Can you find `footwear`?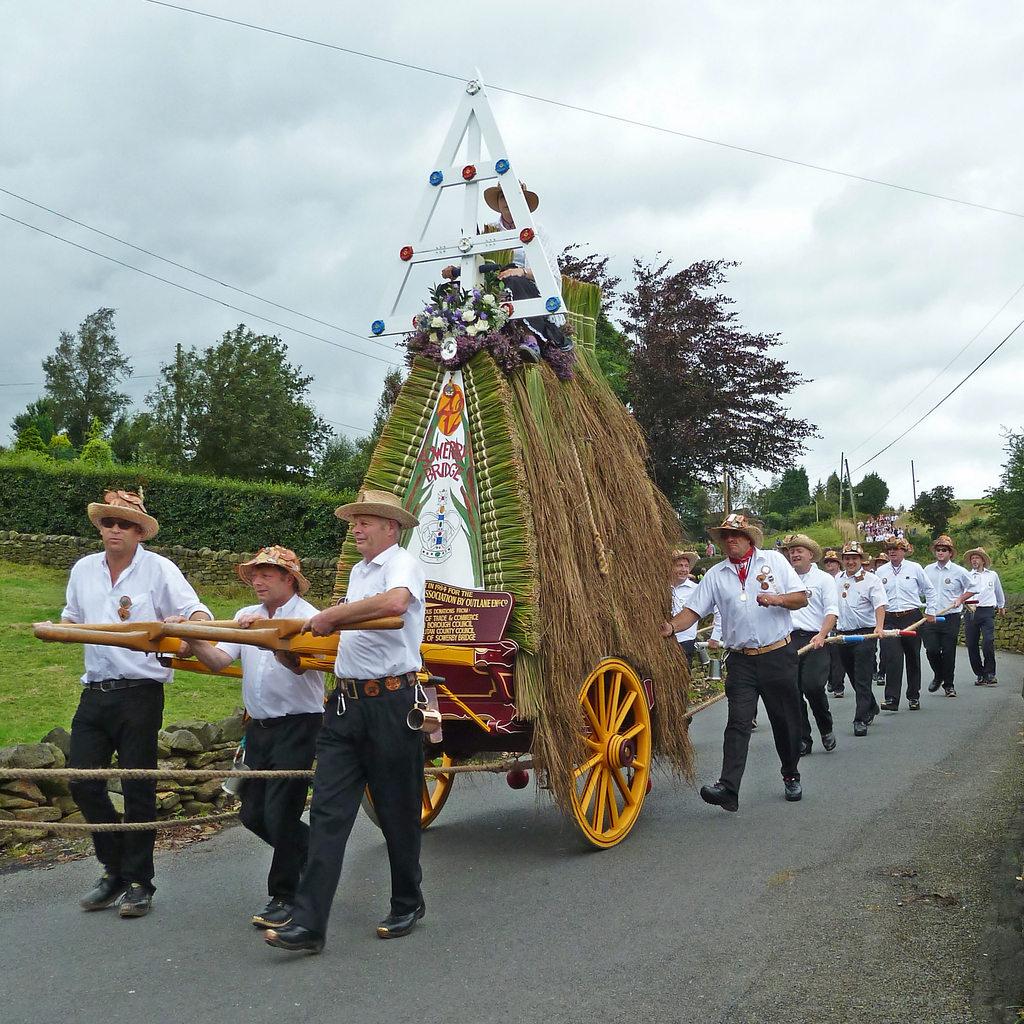
Yes, bounding box: locate(979, 678, 986, 681).
